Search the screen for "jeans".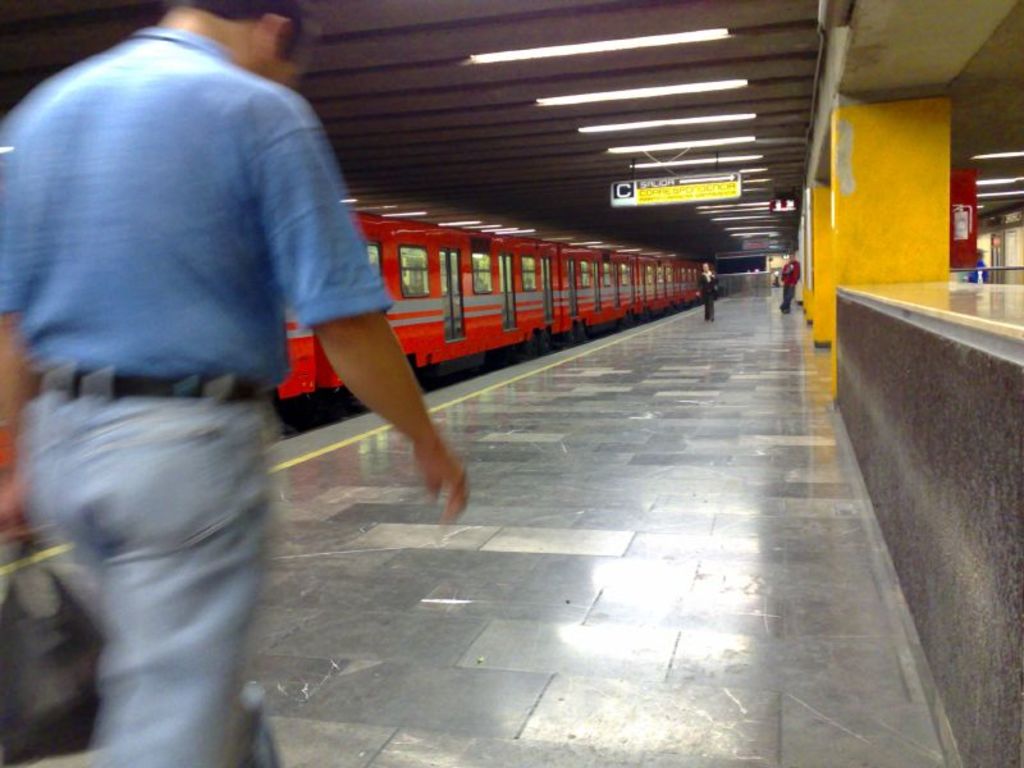
Found at [left=773, top=283, right=795, bottom=314].
